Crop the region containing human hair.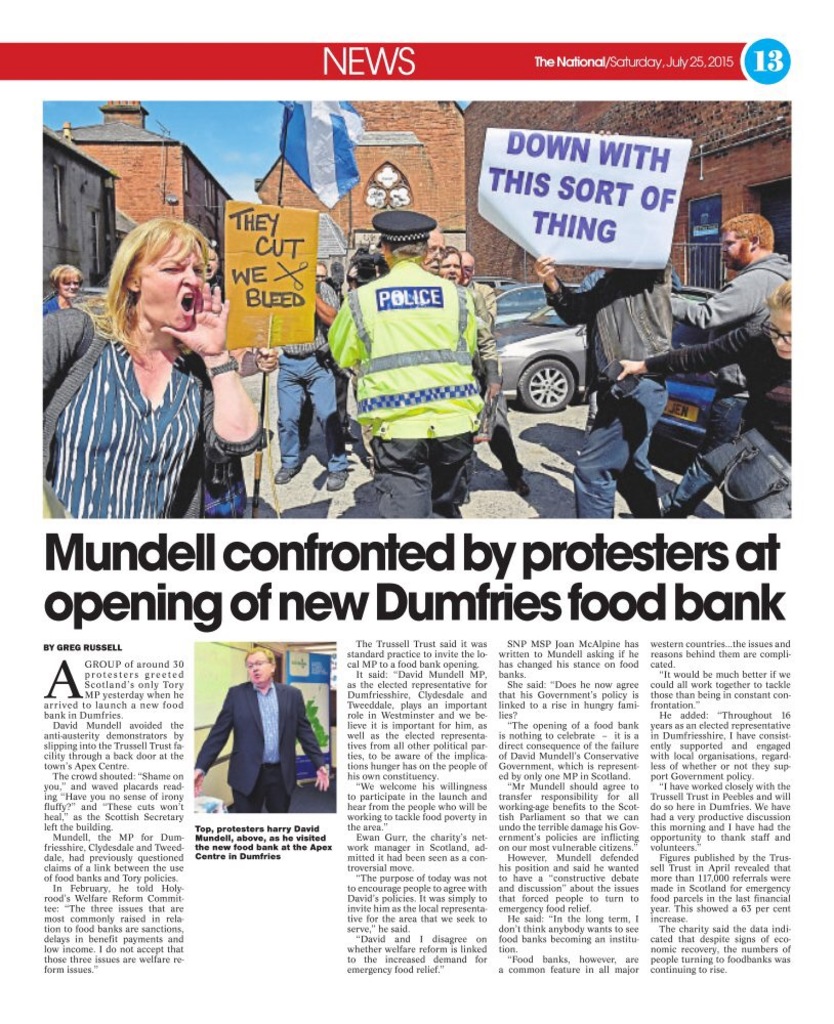
Crop region: (left=761, top=275, right=788, bottom=309).
